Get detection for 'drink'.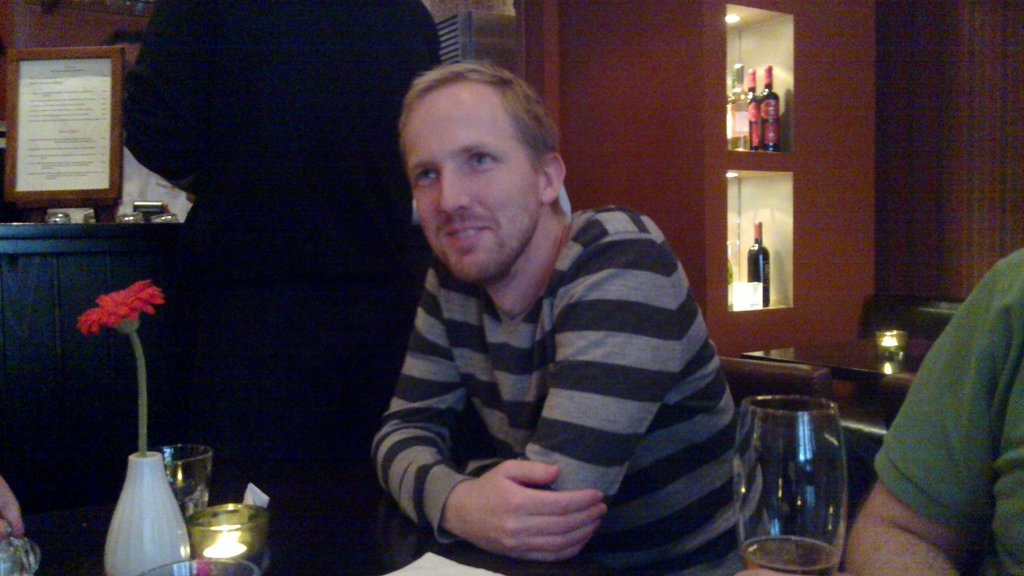
Detection: bbox=[748, 214, 776, 303].
